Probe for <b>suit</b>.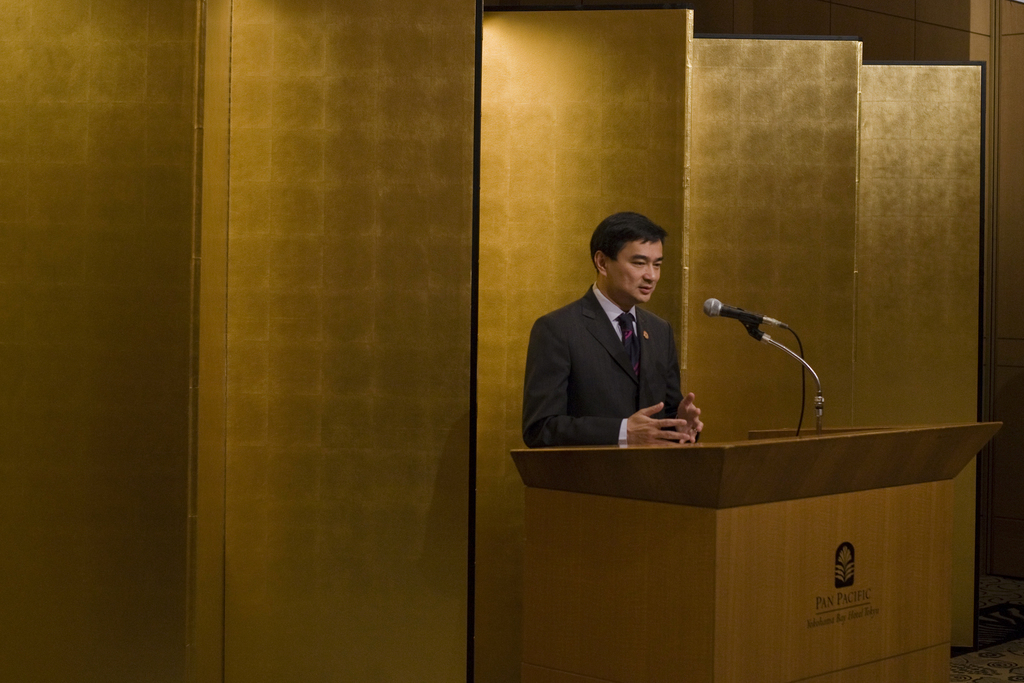
Probe result: (521,254,692,465).
